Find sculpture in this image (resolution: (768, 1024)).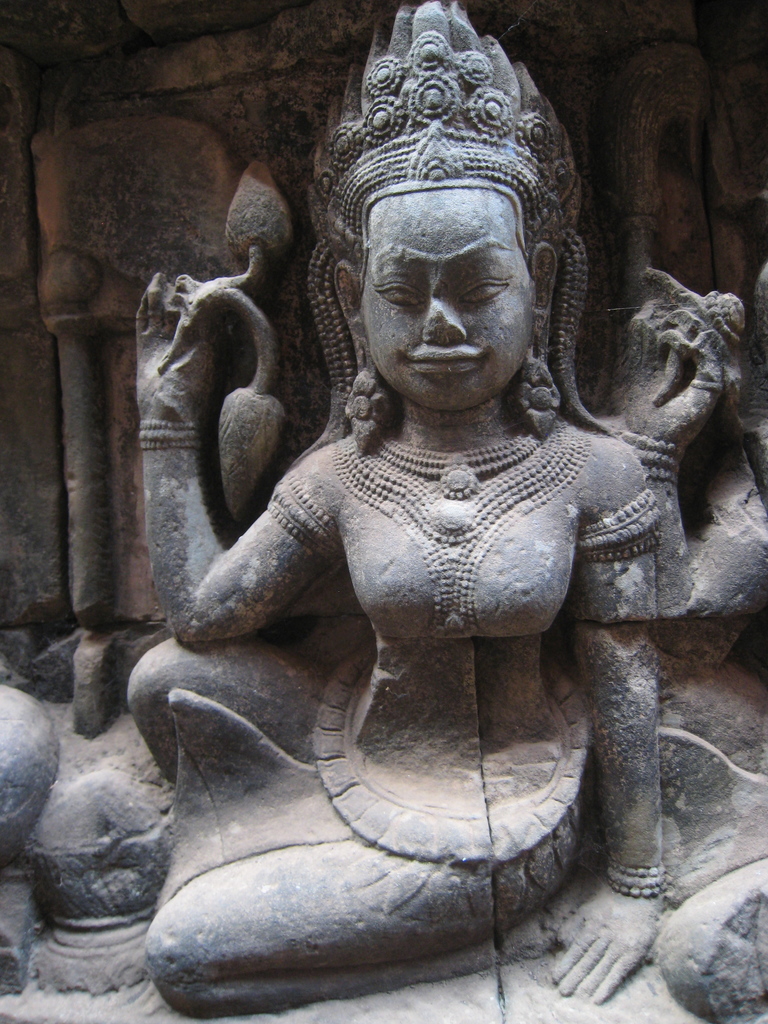
623, 241, 767, 643.
